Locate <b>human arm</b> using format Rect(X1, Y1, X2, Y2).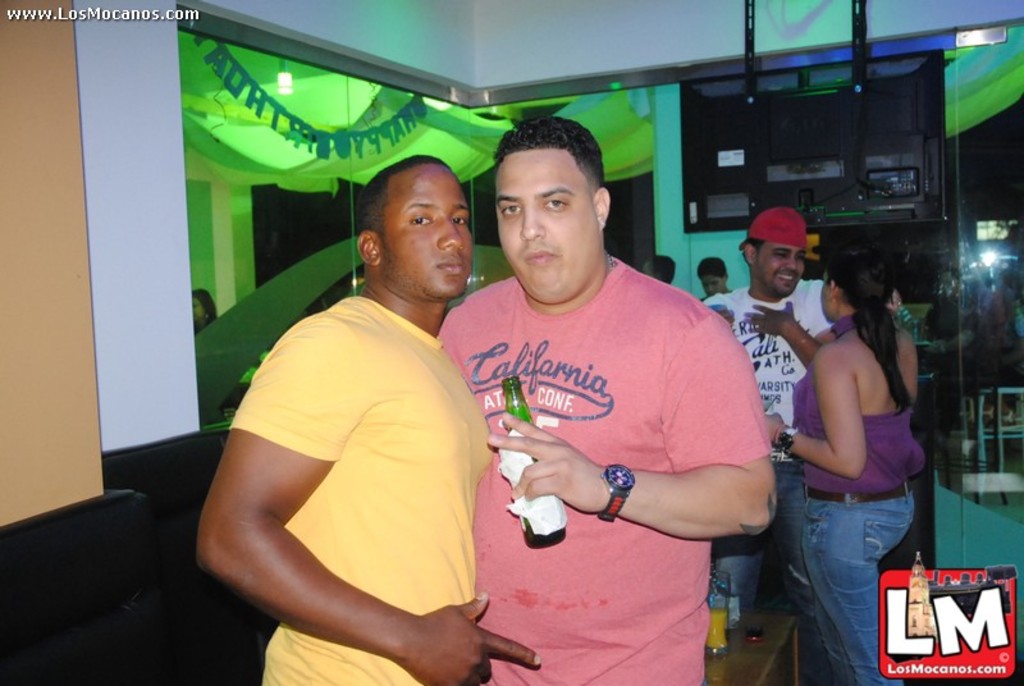
Rect(476, 310, 781, 539).
